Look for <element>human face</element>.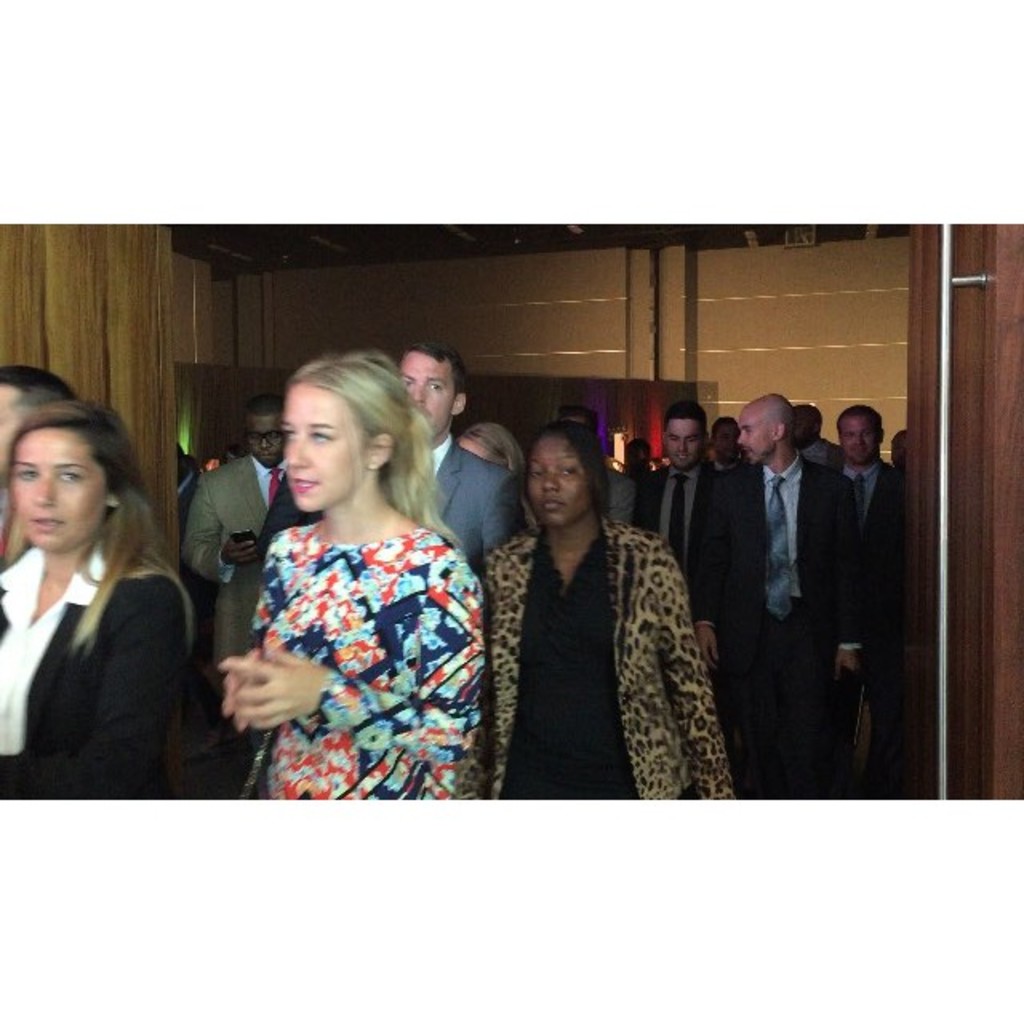
Found: crop(842, 418, 880, 466).
